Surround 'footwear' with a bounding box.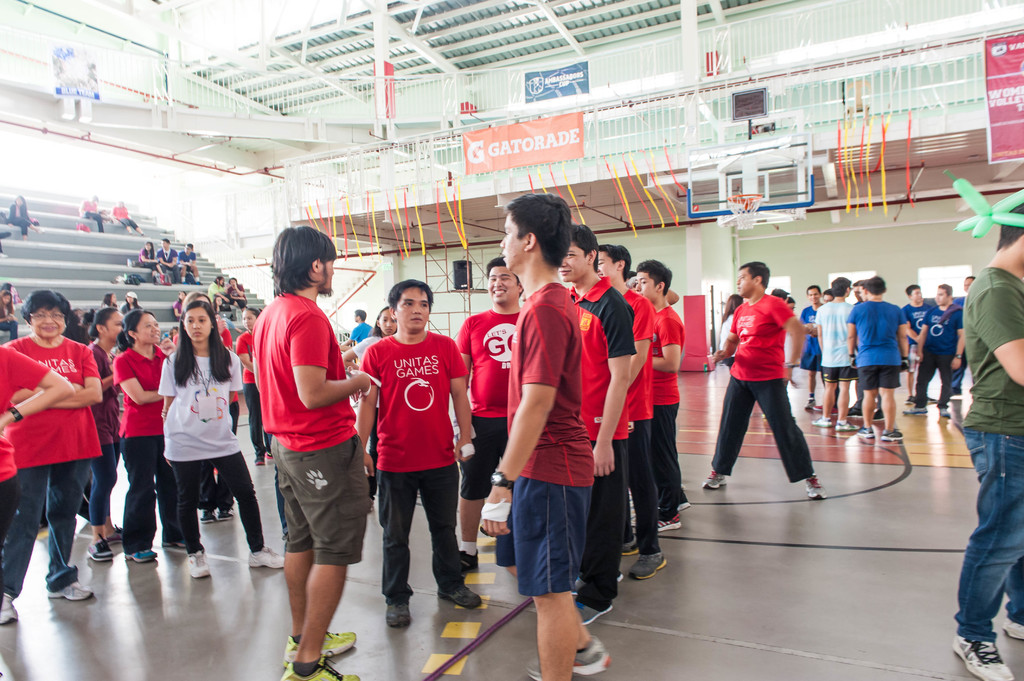
385/597/413/632.
